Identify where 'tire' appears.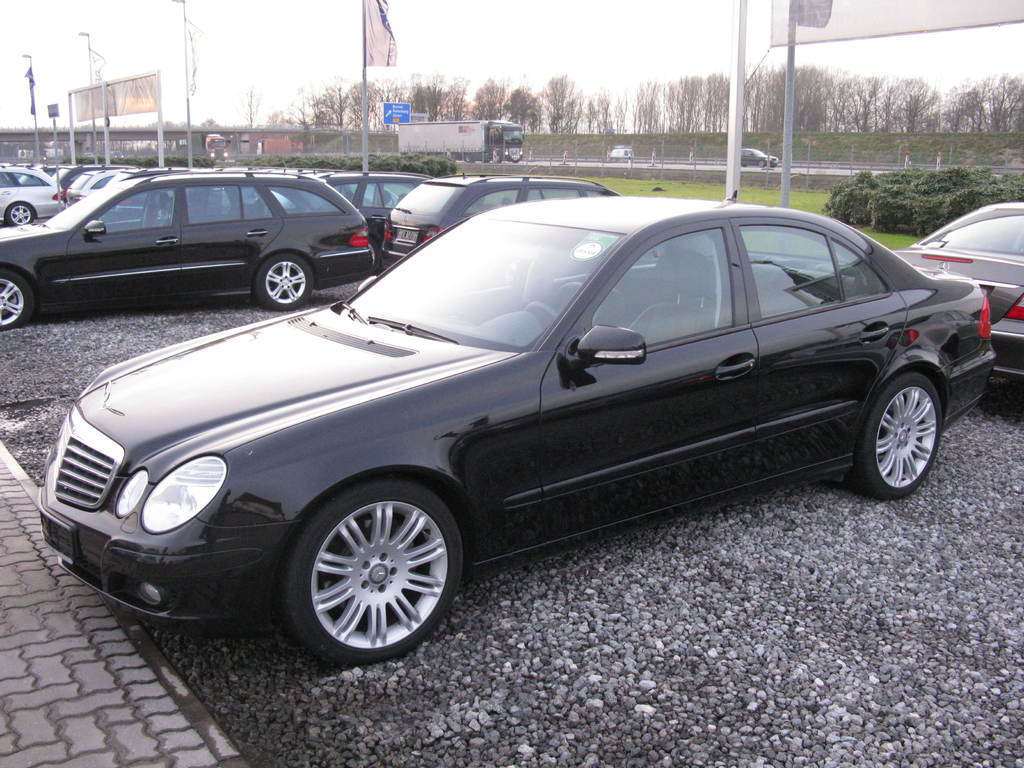
Appears at <region>756, 159, 765, 166</region>.
